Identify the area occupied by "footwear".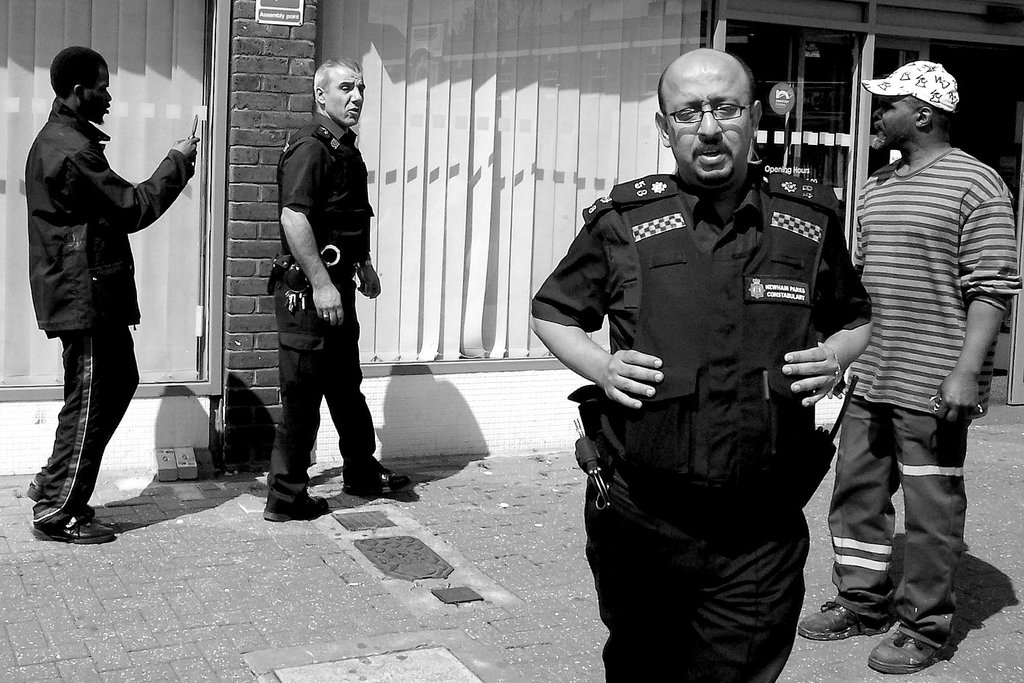
Area: bbox(797, 599, 890, 641).
